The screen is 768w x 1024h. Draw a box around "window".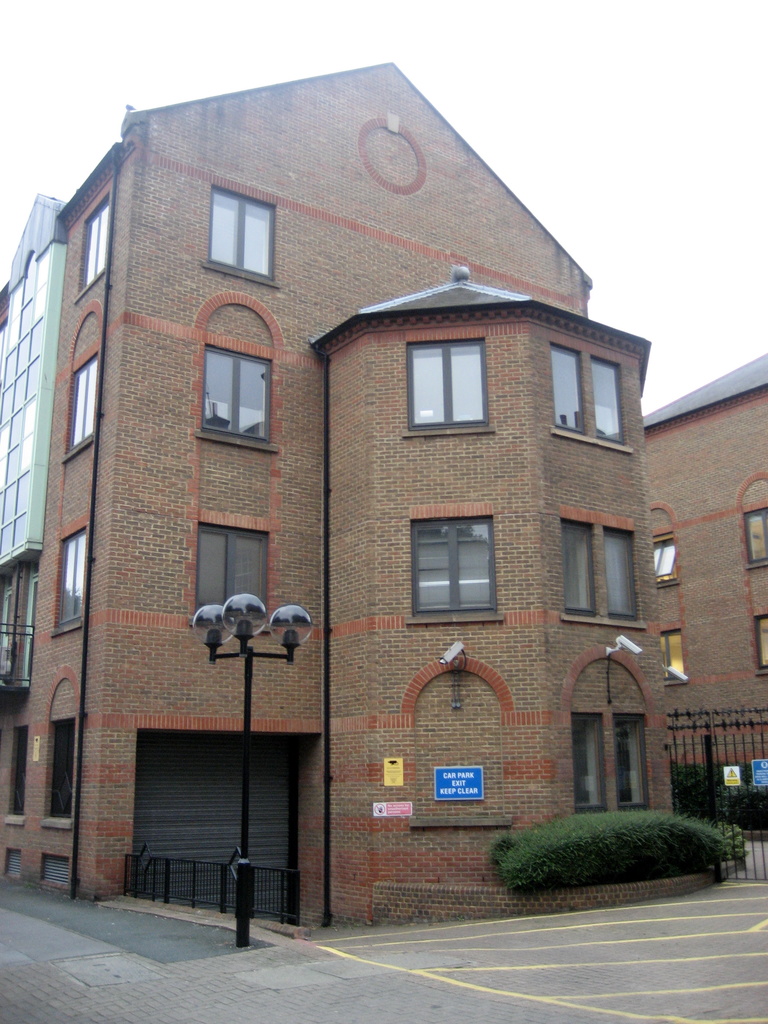
l=198, t=525, r=269, b=611.
